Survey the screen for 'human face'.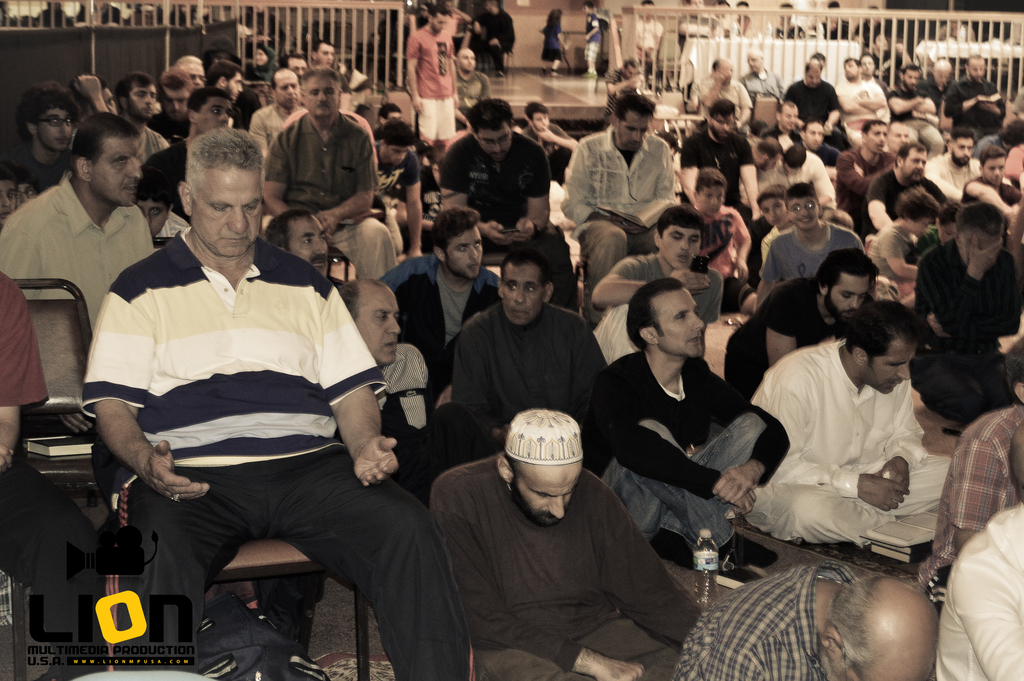
Survey found: Rect(225, 70, 243, 101).
